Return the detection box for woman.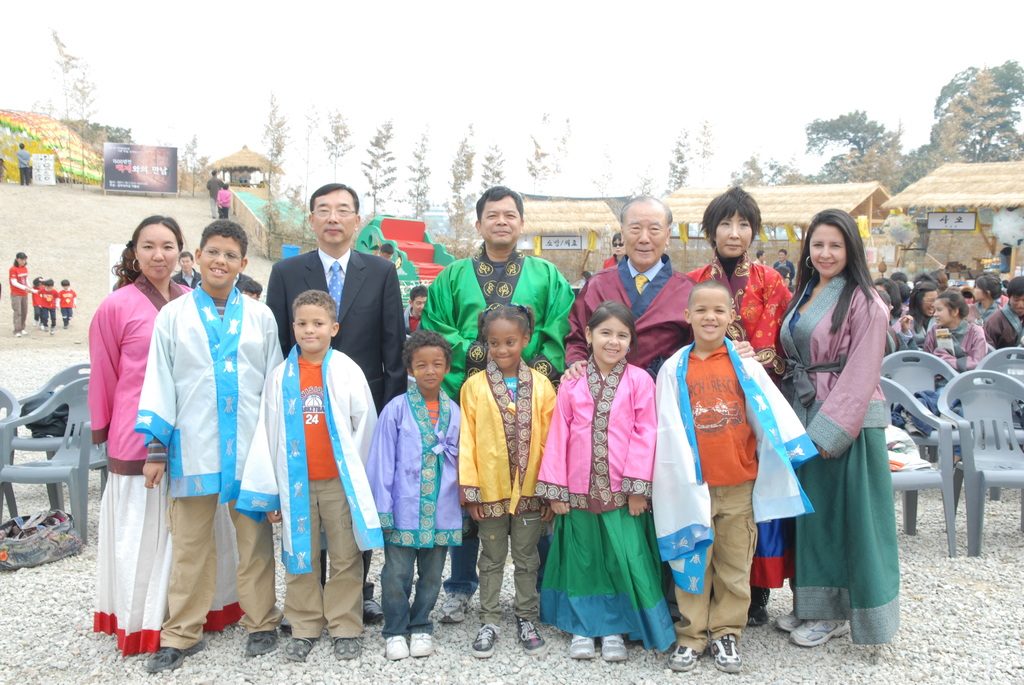
BBox(904, 279, 943, 331).
